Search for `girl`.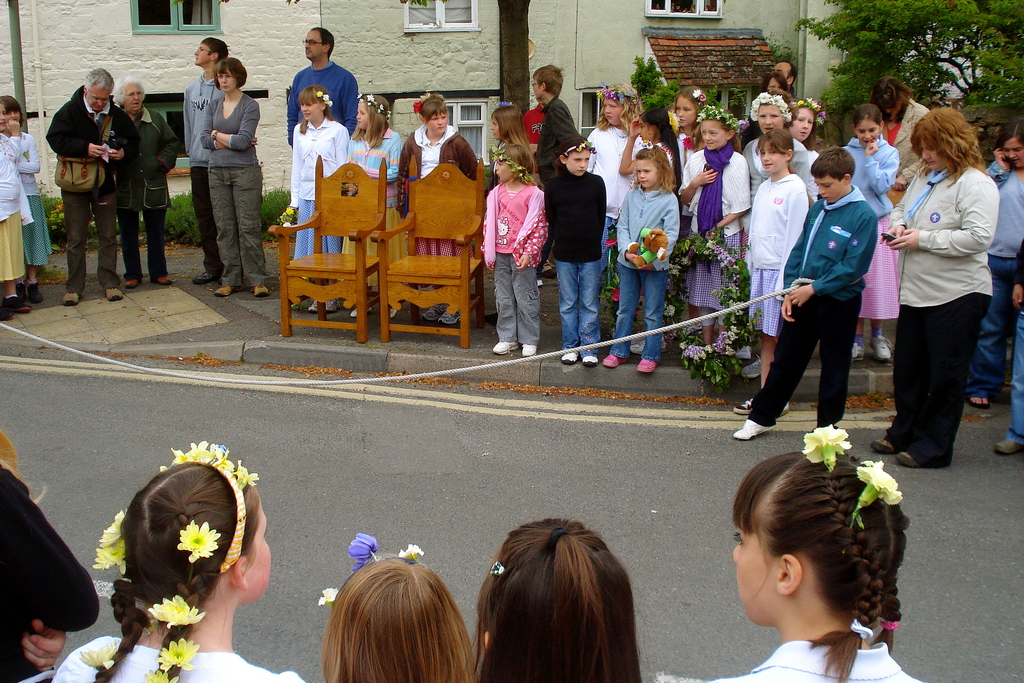
Found at rect(540, 131, 605, 362).
